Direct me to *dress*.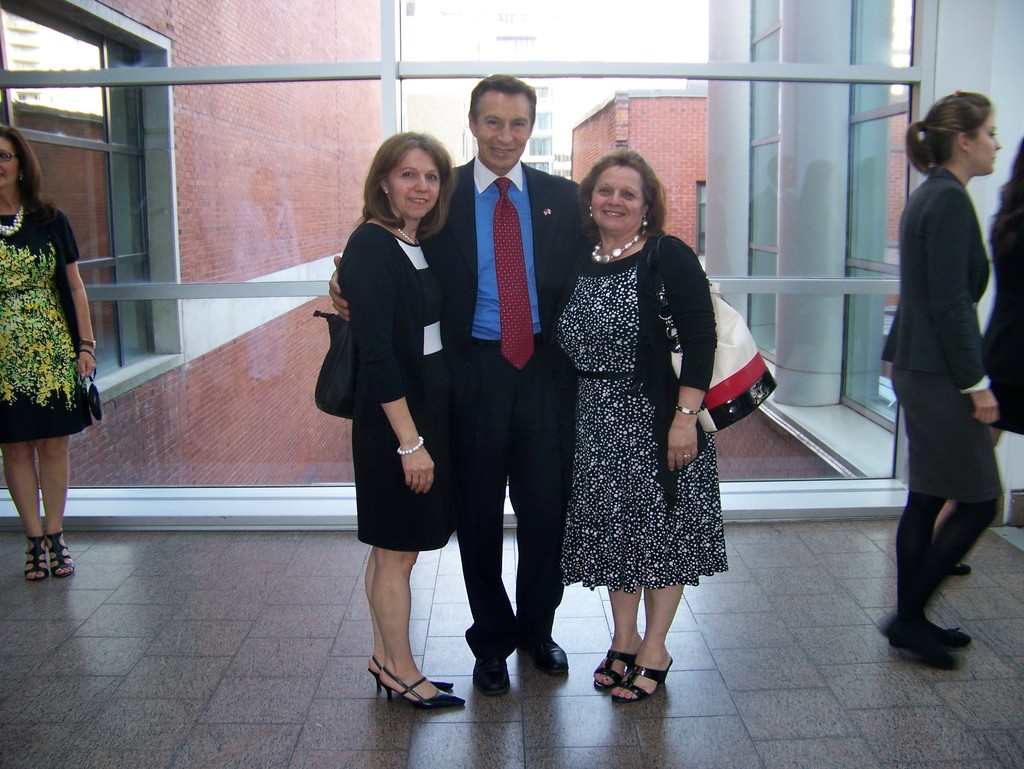
Direction: 525:200:725:594.
